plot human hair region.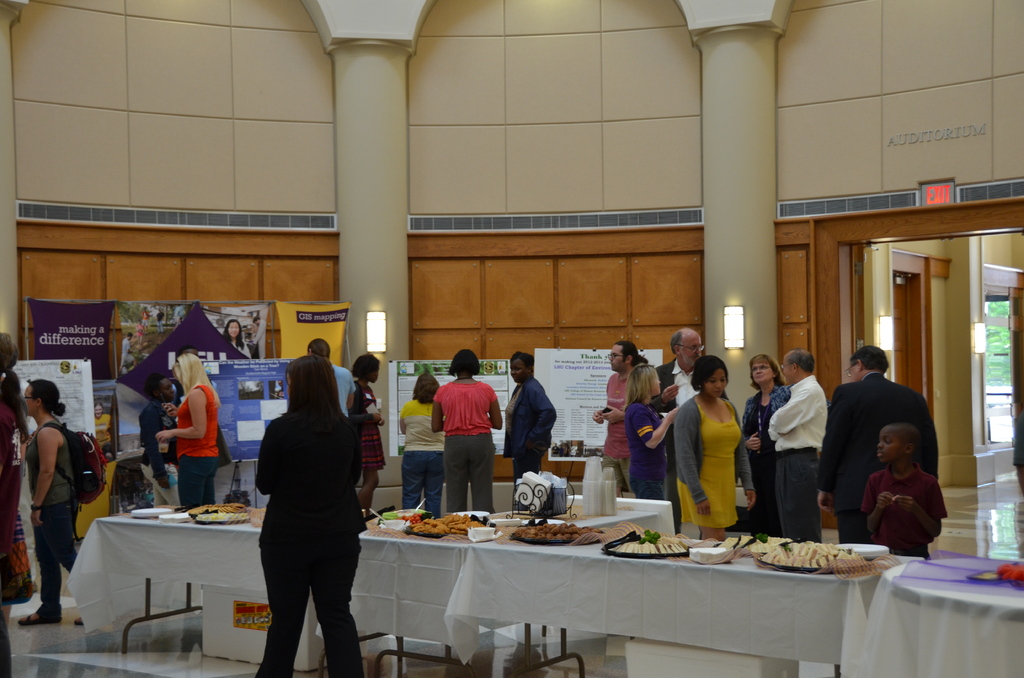
Plotted at x1=286, y1=356, x2=348, y2=435.
